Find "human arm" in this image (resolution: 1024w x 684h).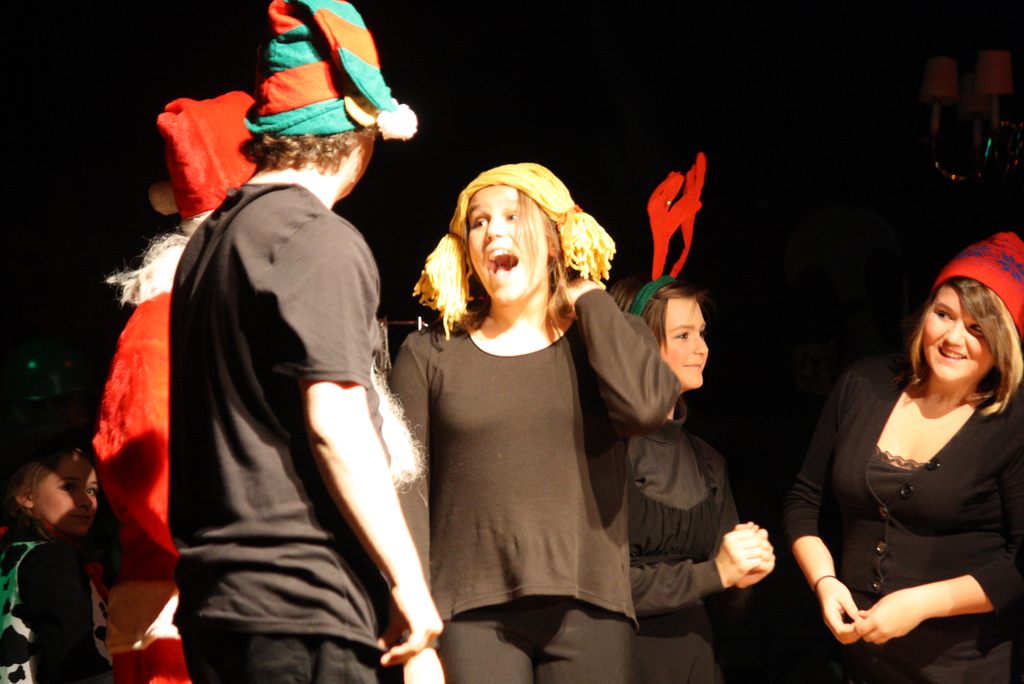
[left=42, top=539, right=113, bottom=683].
